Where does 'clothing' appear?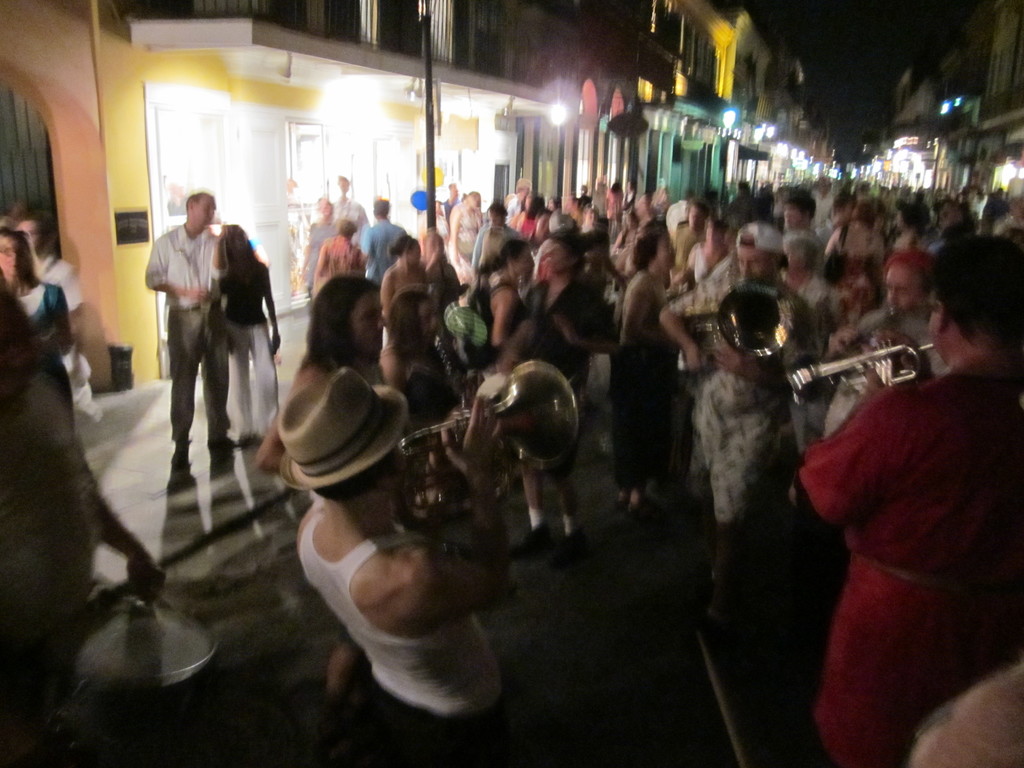
Appears at 143,225,227,442.
